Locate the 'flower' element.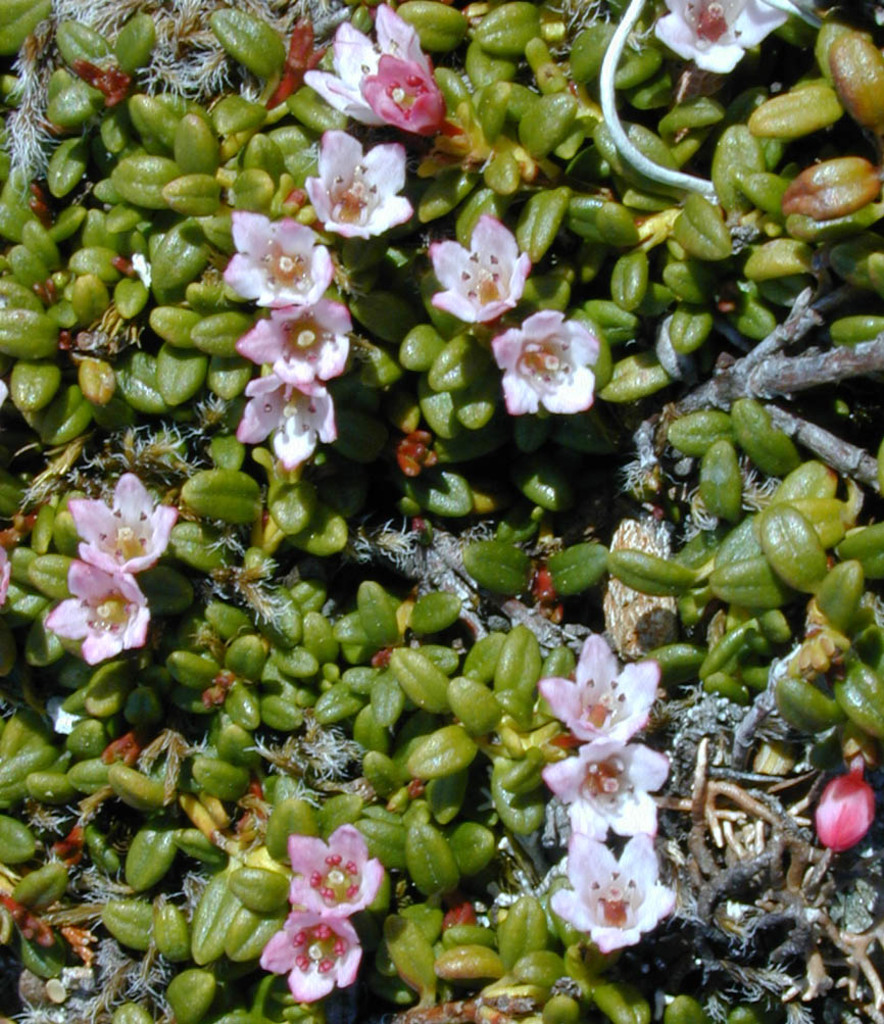
Element bbox: left=428, top=213, right=529, bottom=321.
